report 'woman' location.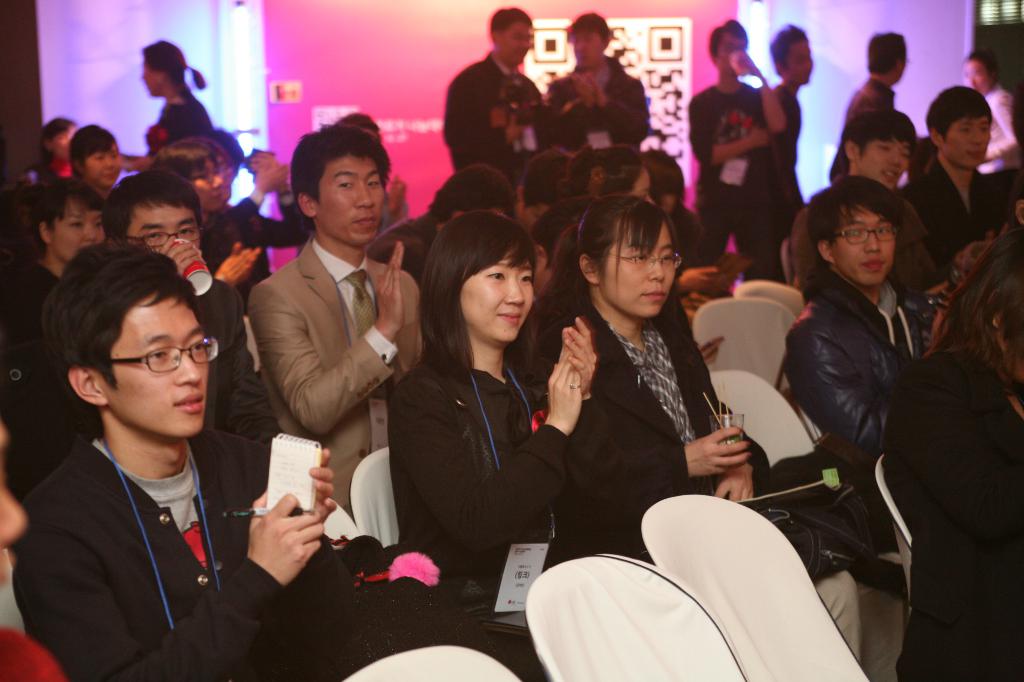
Report: rect(388, 200, 573, 640).
